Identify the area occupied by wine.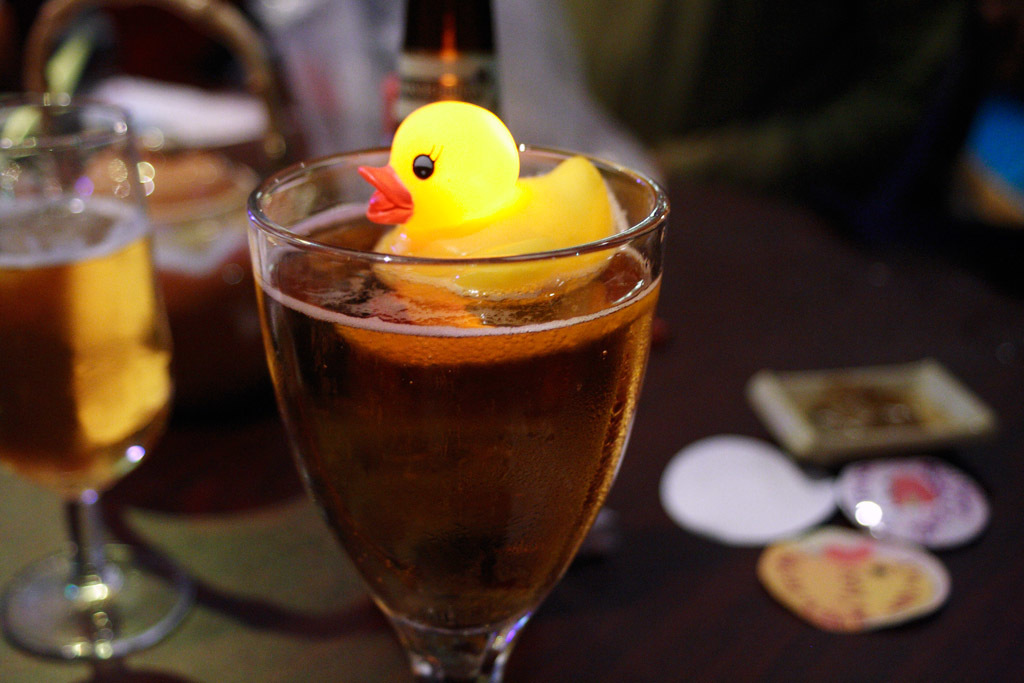
Area: x1=253 y1=208 x2=663 y2=648.
